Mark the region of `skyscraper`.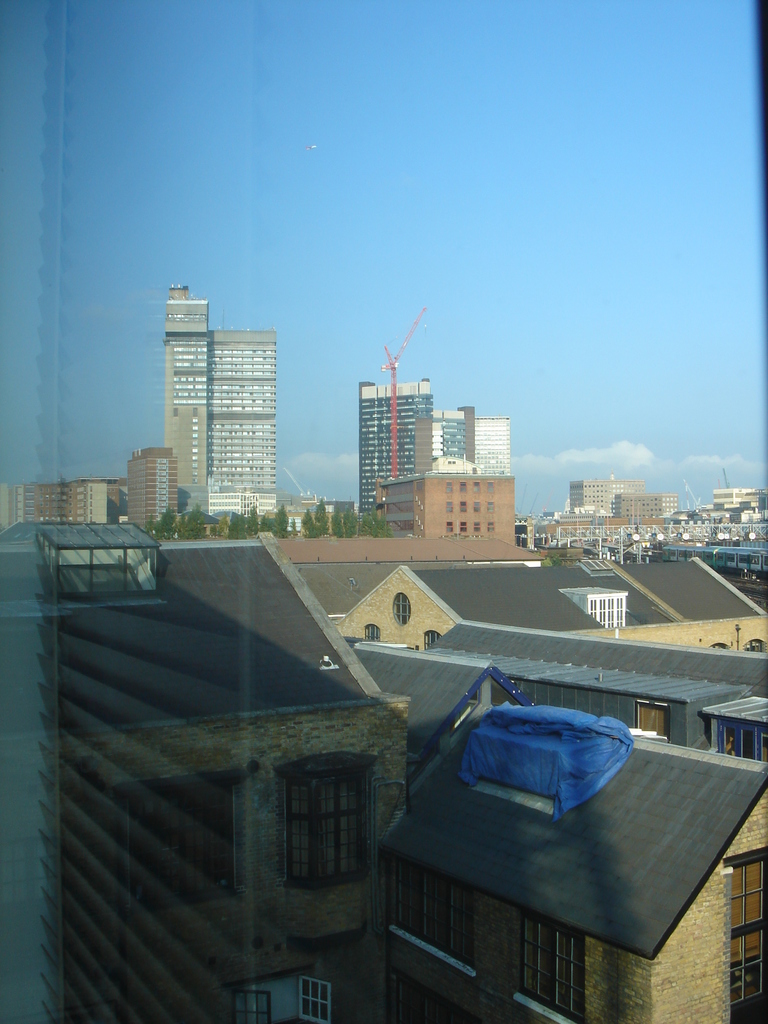
Region: x1=356 y1=381 x2=436 y2=522.
